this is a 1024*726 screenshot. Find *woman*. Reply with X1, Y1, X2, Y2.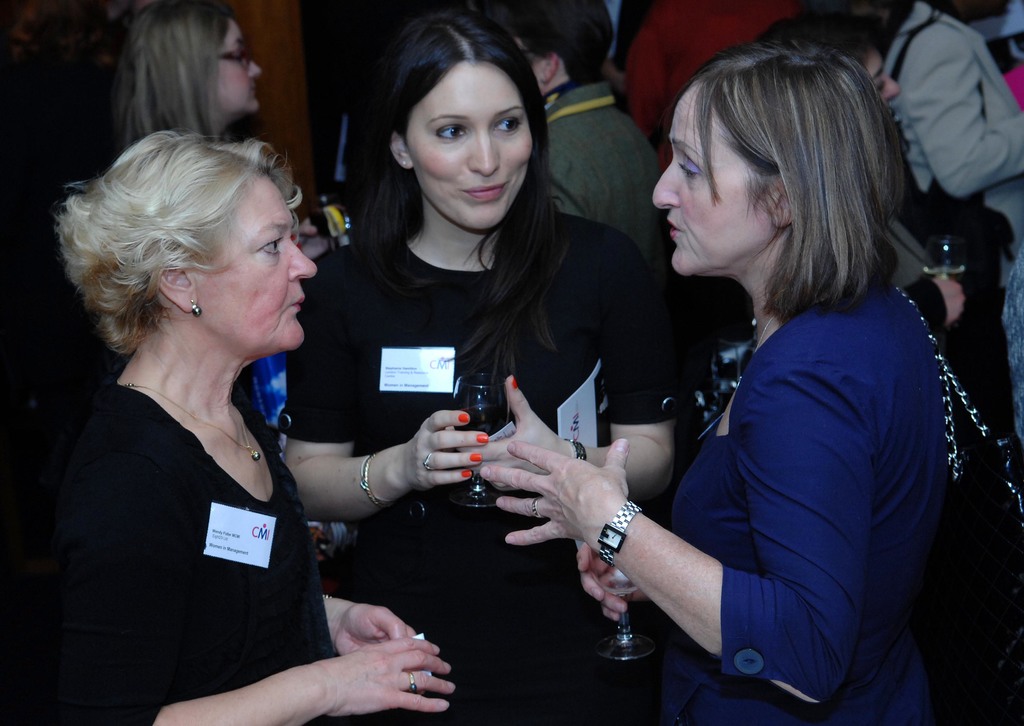
111, 0, 286, 431.
